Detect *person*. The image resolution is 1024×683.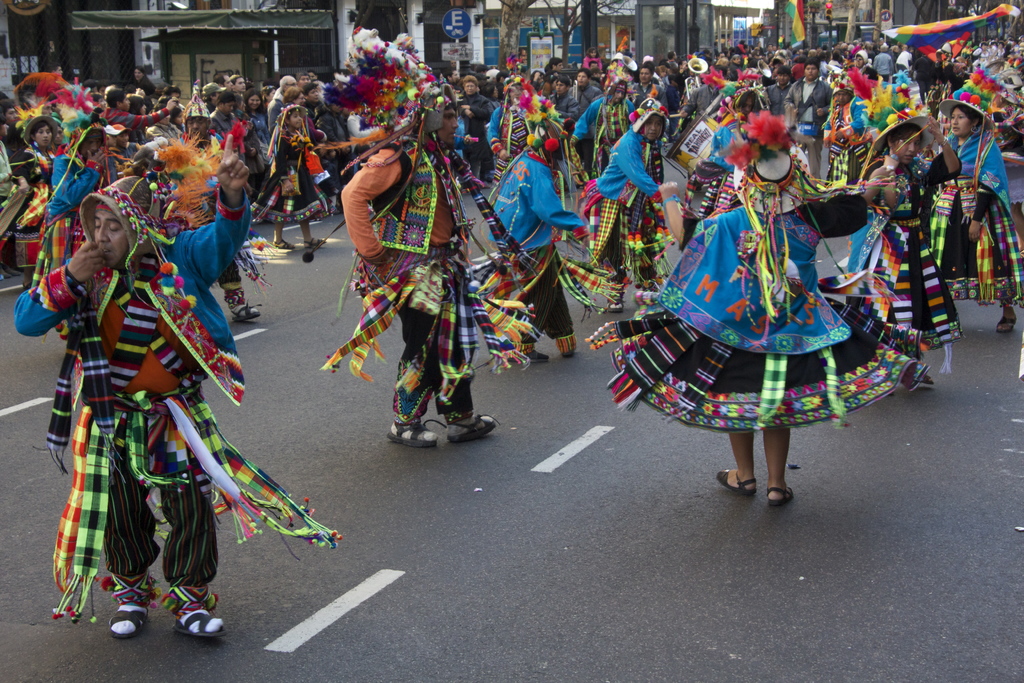
rect(584, 93, 684, 312).
